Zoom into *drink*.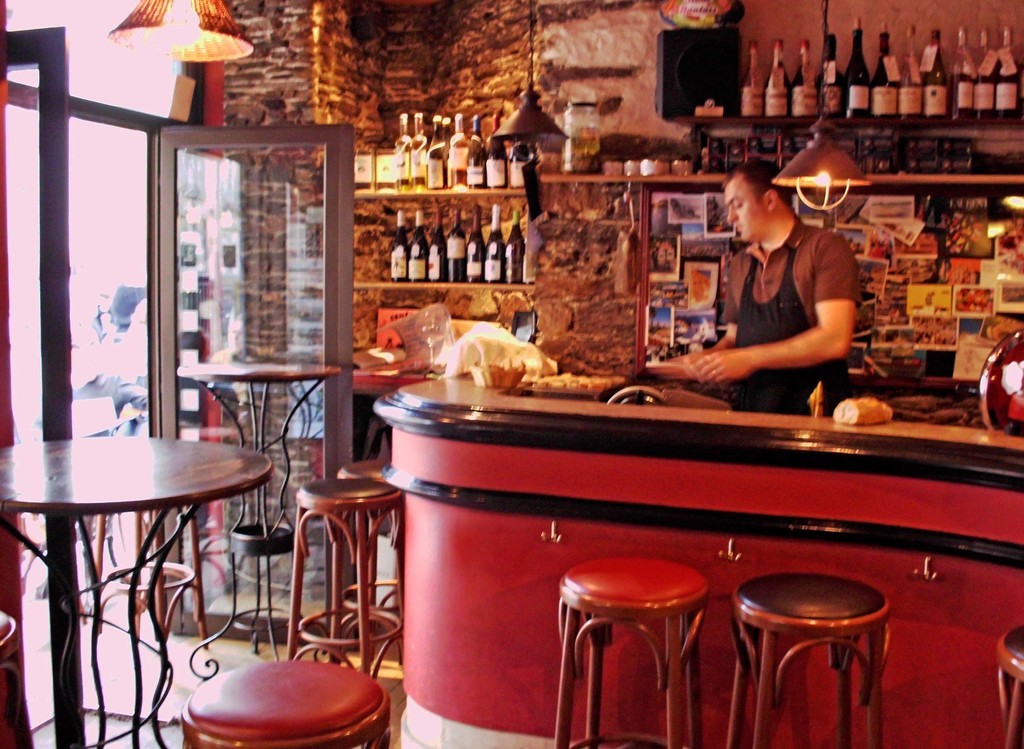
Zoom target: x1=900, y1=51, x2=922, y2=115.
